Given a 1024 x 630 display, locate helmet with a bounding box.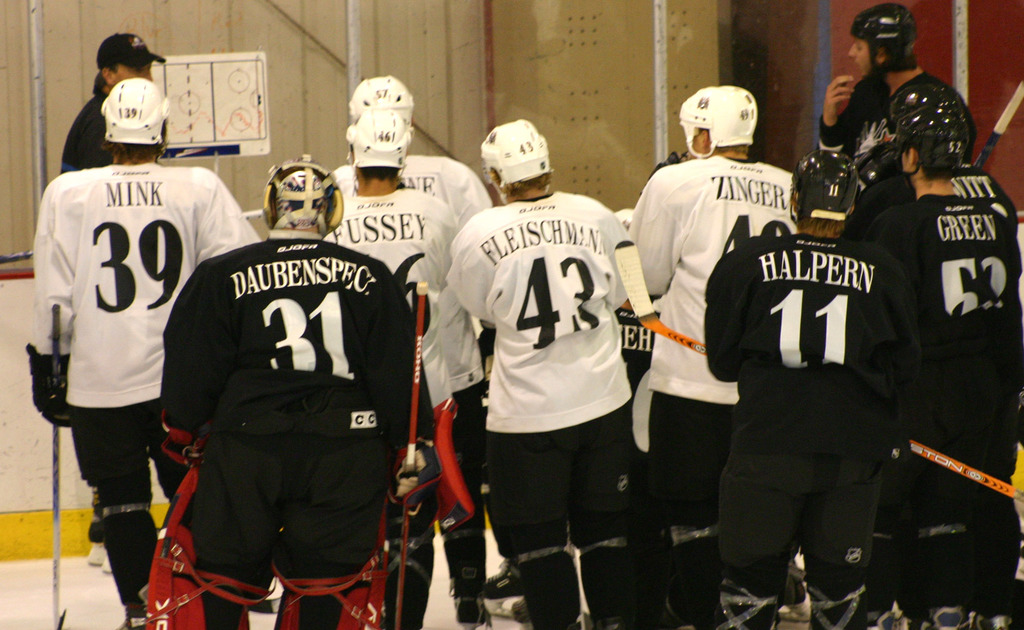
Located: l=786, t=147, r=858, b=230.
